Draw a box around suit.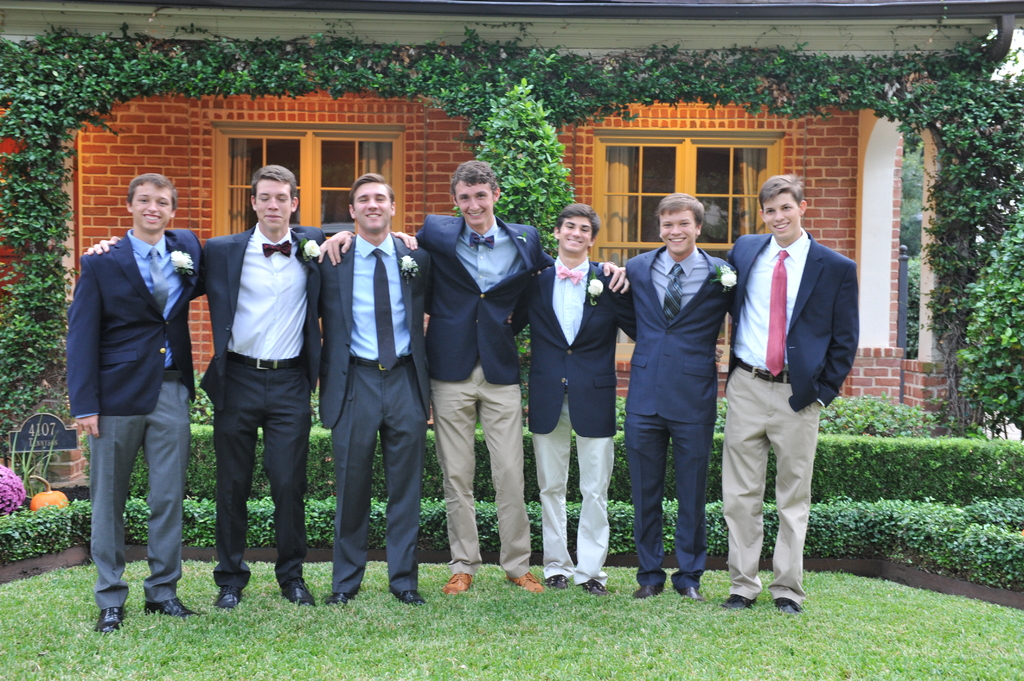
728/175/861/611.
